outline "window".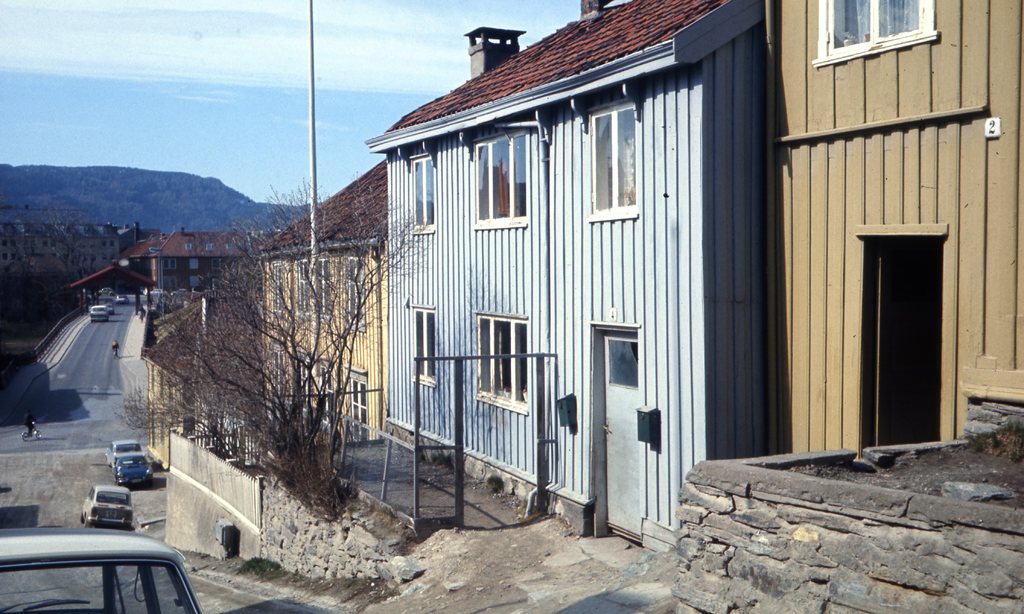
Outline: [x1=408, y1=153, x2=439, y2=229].
